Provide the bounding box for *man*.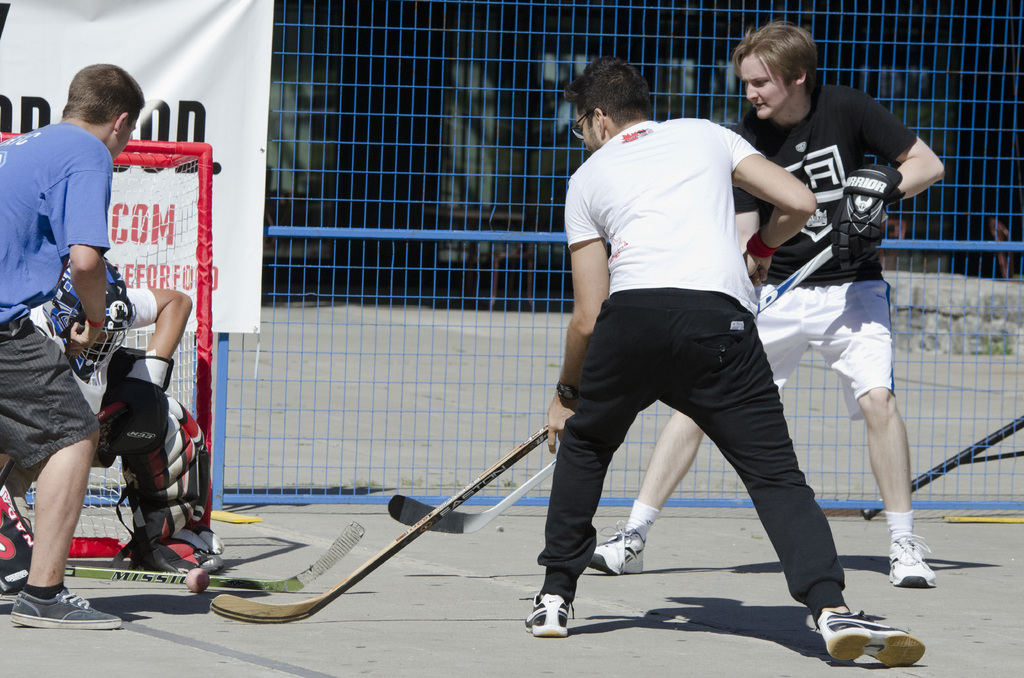
{"x1": 0, "y1": 67, "x2": 141, "y2": 630}.
